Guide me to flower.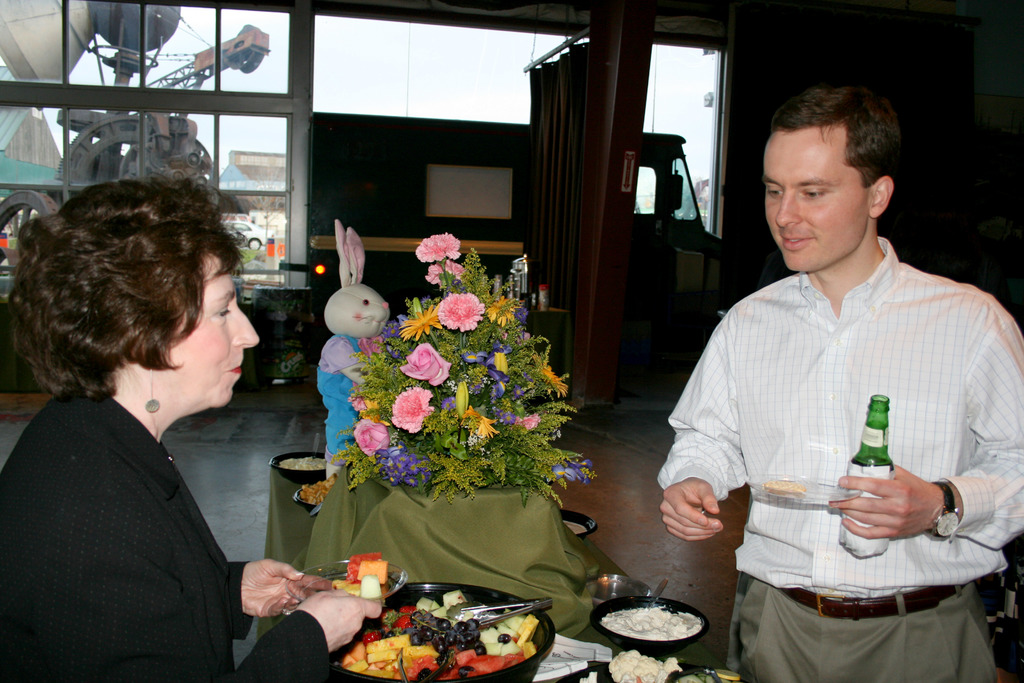
Guidance: [400,307,442,342].
